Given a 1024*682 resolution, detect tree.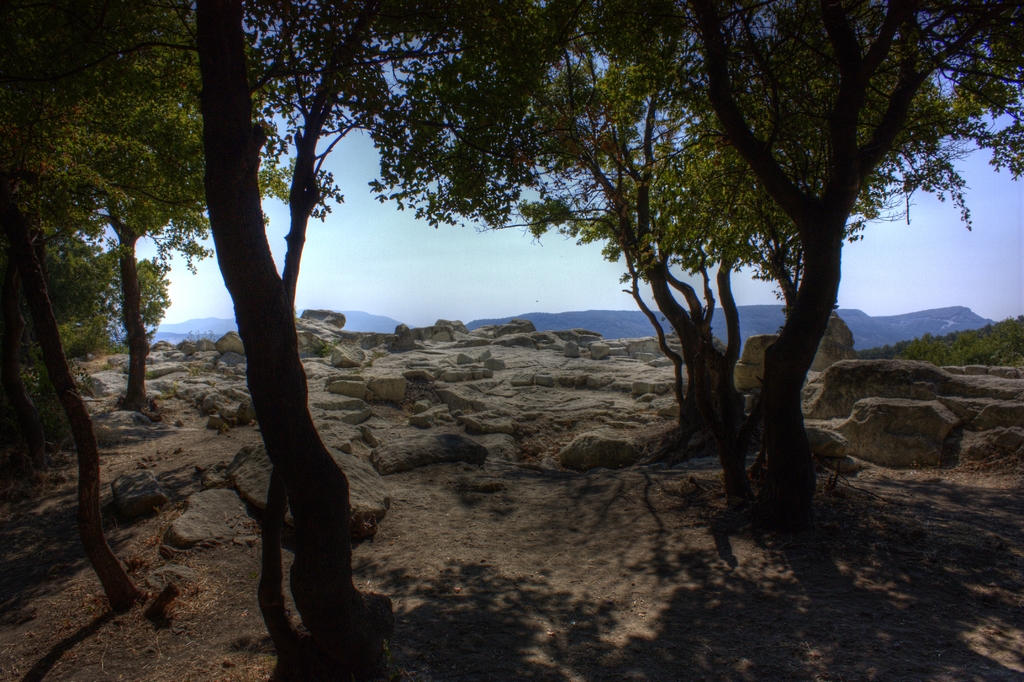
{"x1": 9, "y1": 0, "x2": 422, "y2": 665}.
